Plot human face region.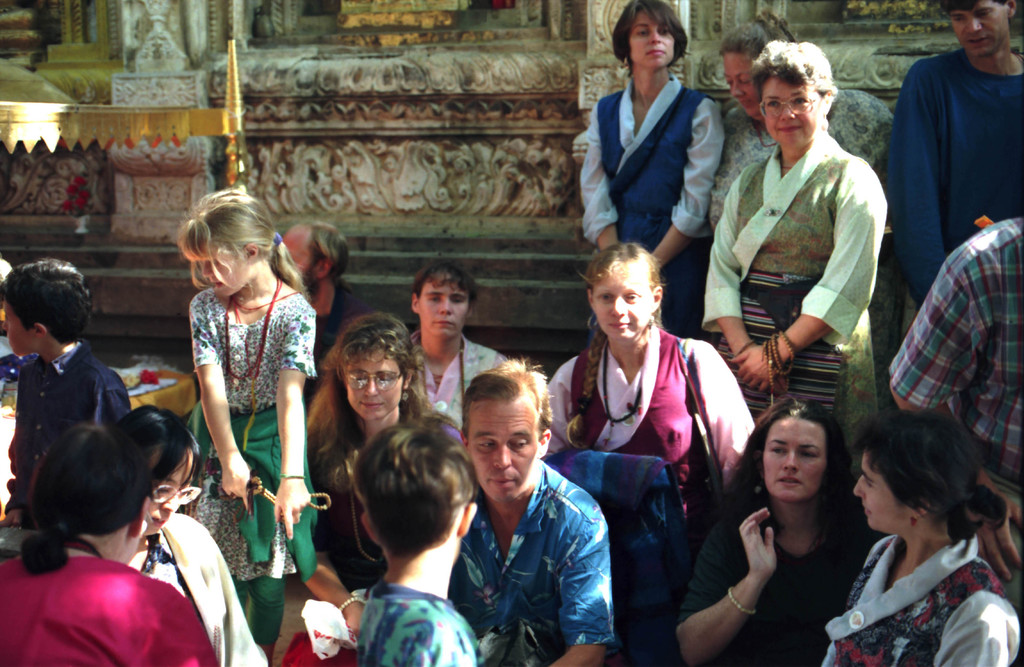
Plotted at BBox(346, 351, 403, 414).
